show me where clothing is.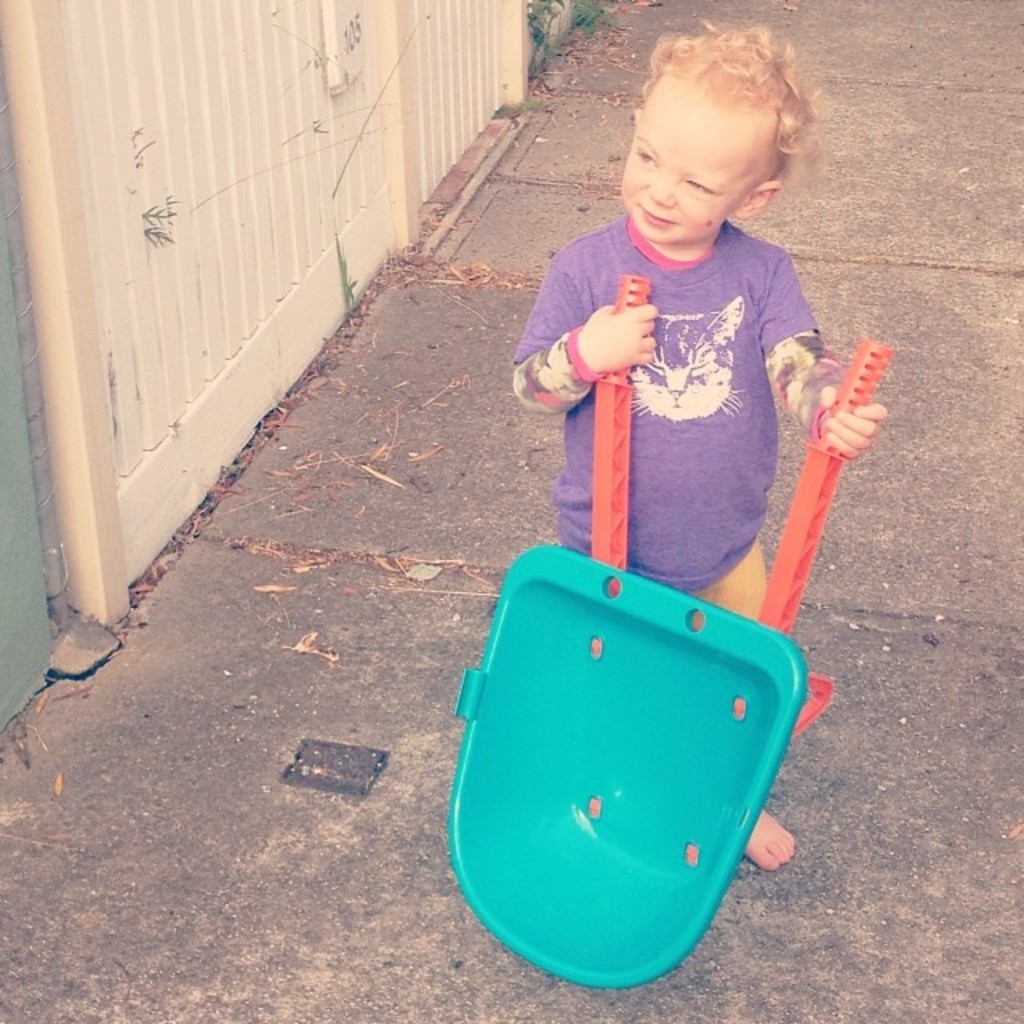
clothing is at (531,179,842,603).
